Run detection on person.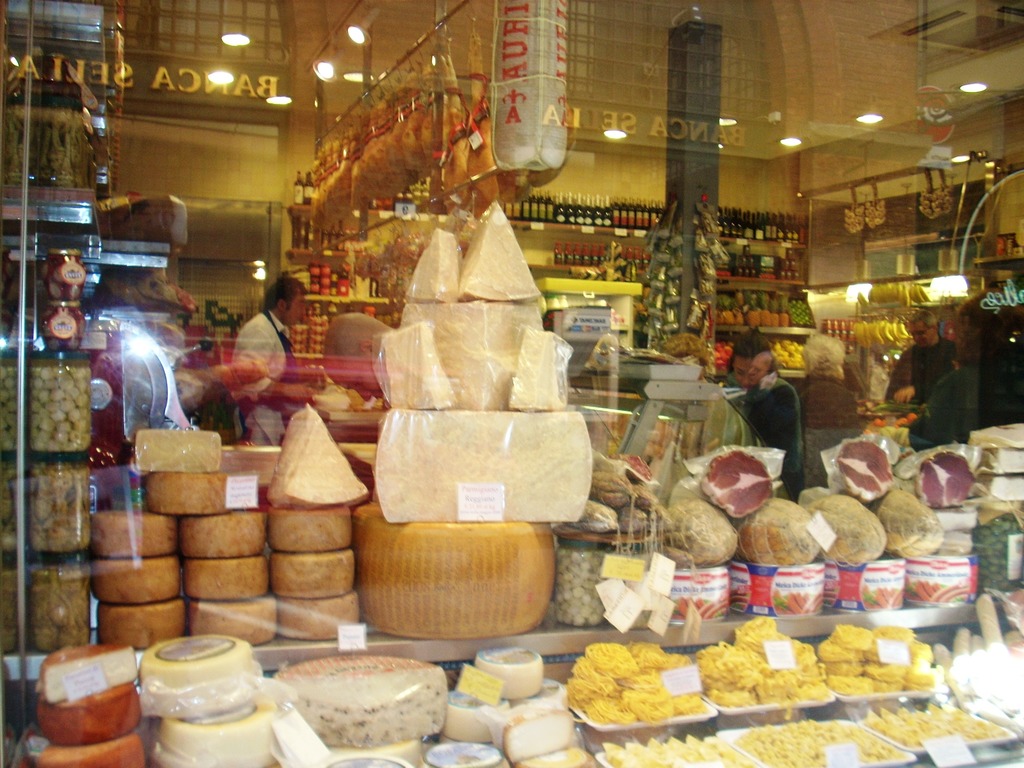
Result: bbox=(721, 330, 809, 499).
